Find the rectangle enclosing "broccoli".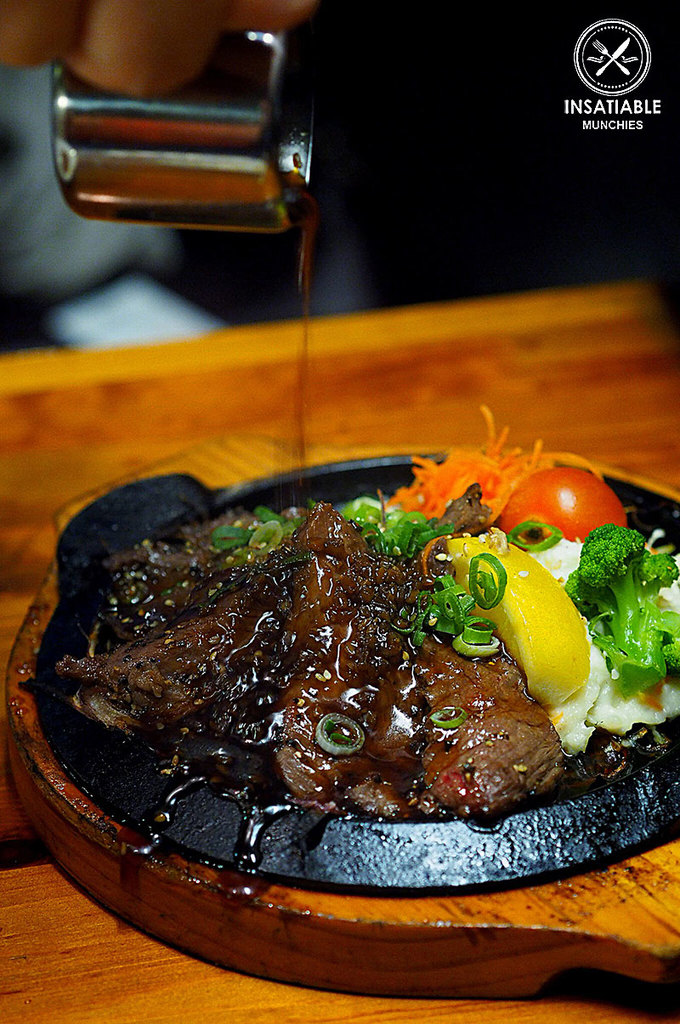
locate(569, 524, 679, 688).
